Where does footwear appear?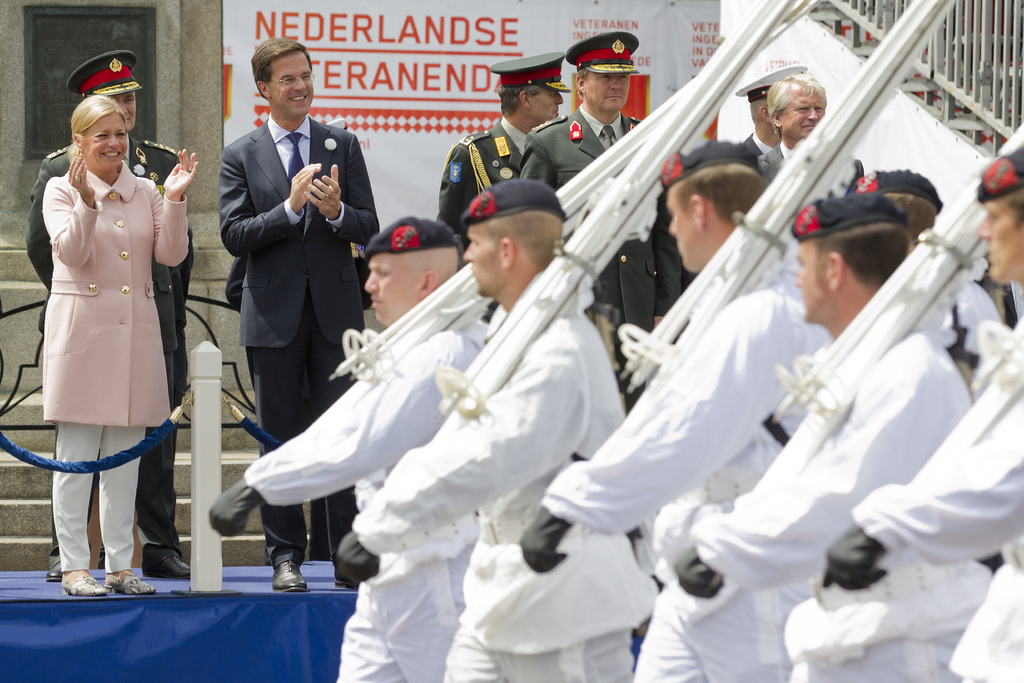
Appears at (x1=100, y1=566, x2=157, y2=597).
